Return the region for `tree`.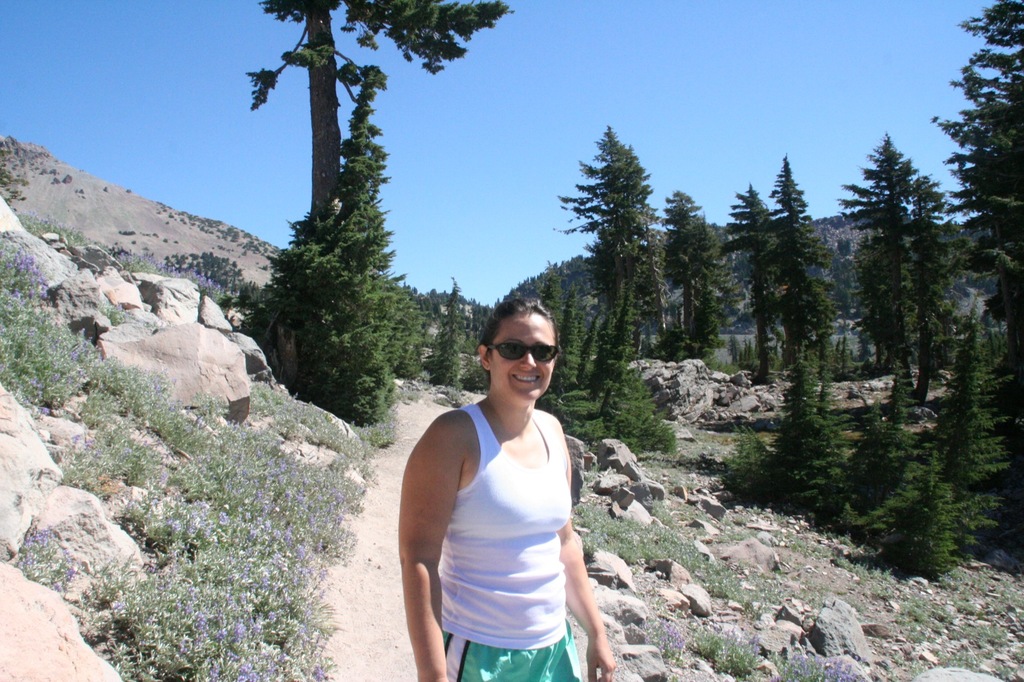
Rect(831, 129, 946, 392).
